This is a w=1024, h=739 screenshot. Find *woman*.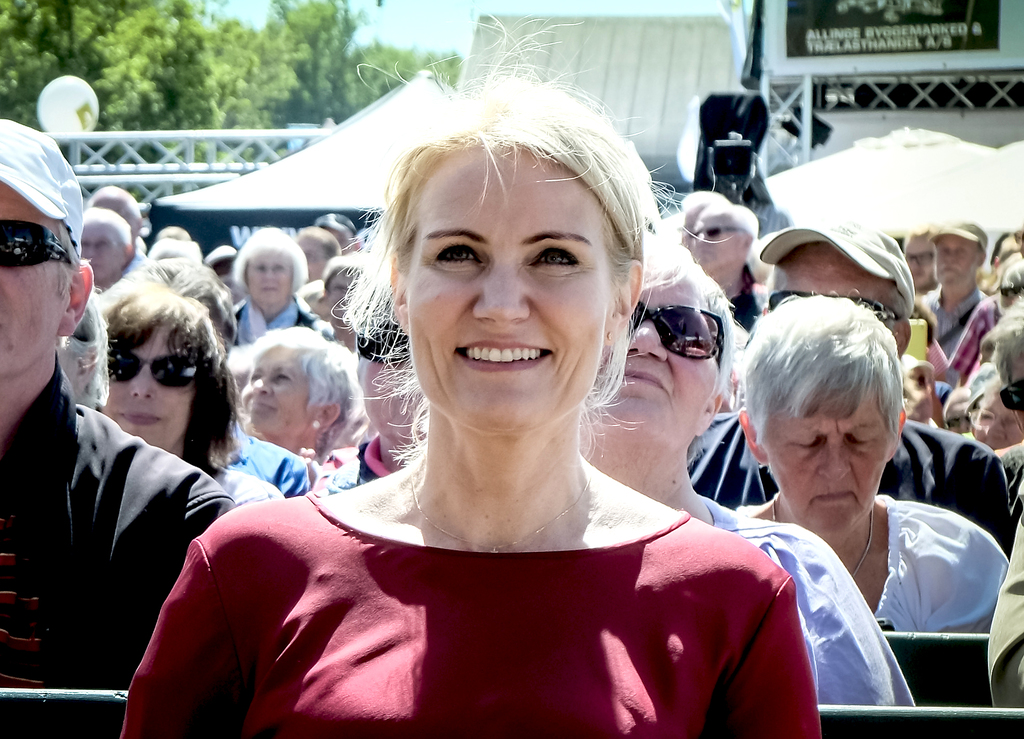
Bounding box: <bbox>575, 252, 918, 711</bbox>.
